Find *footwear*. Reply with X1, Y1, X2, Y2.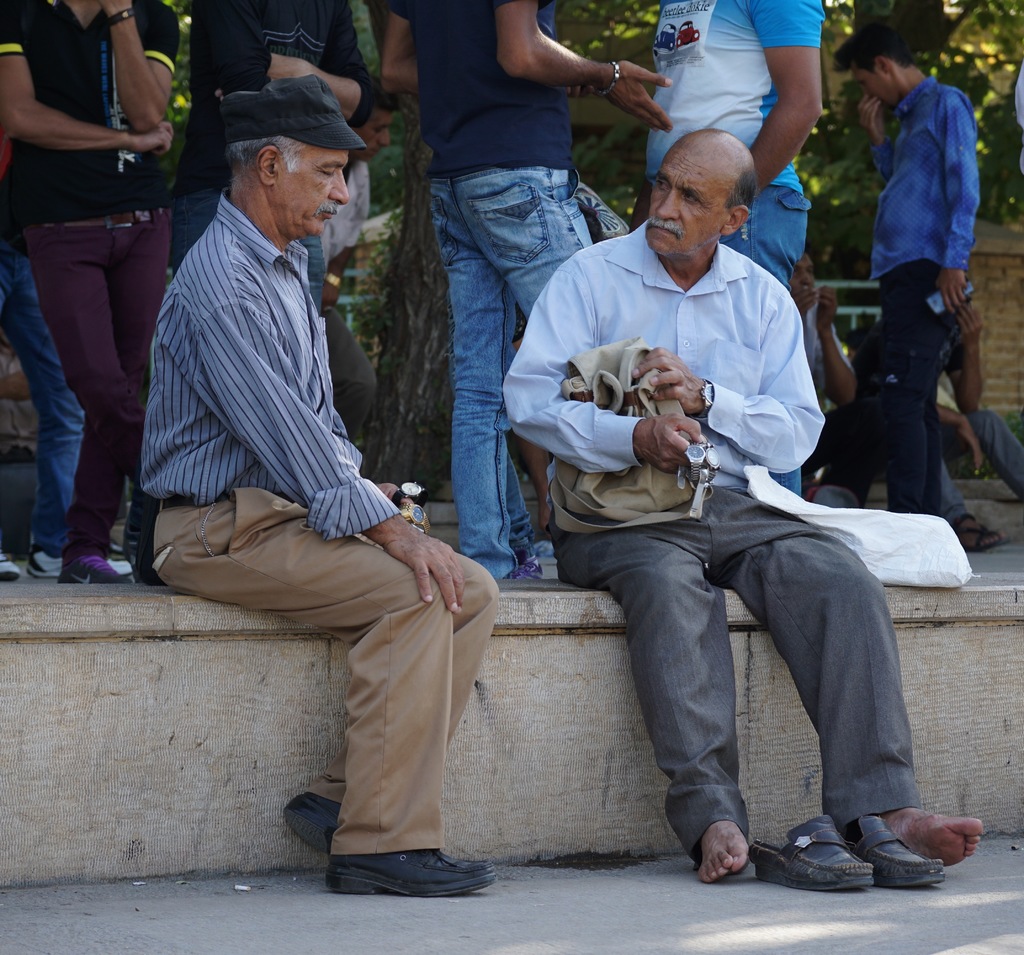
120, 518, 150, 586.
